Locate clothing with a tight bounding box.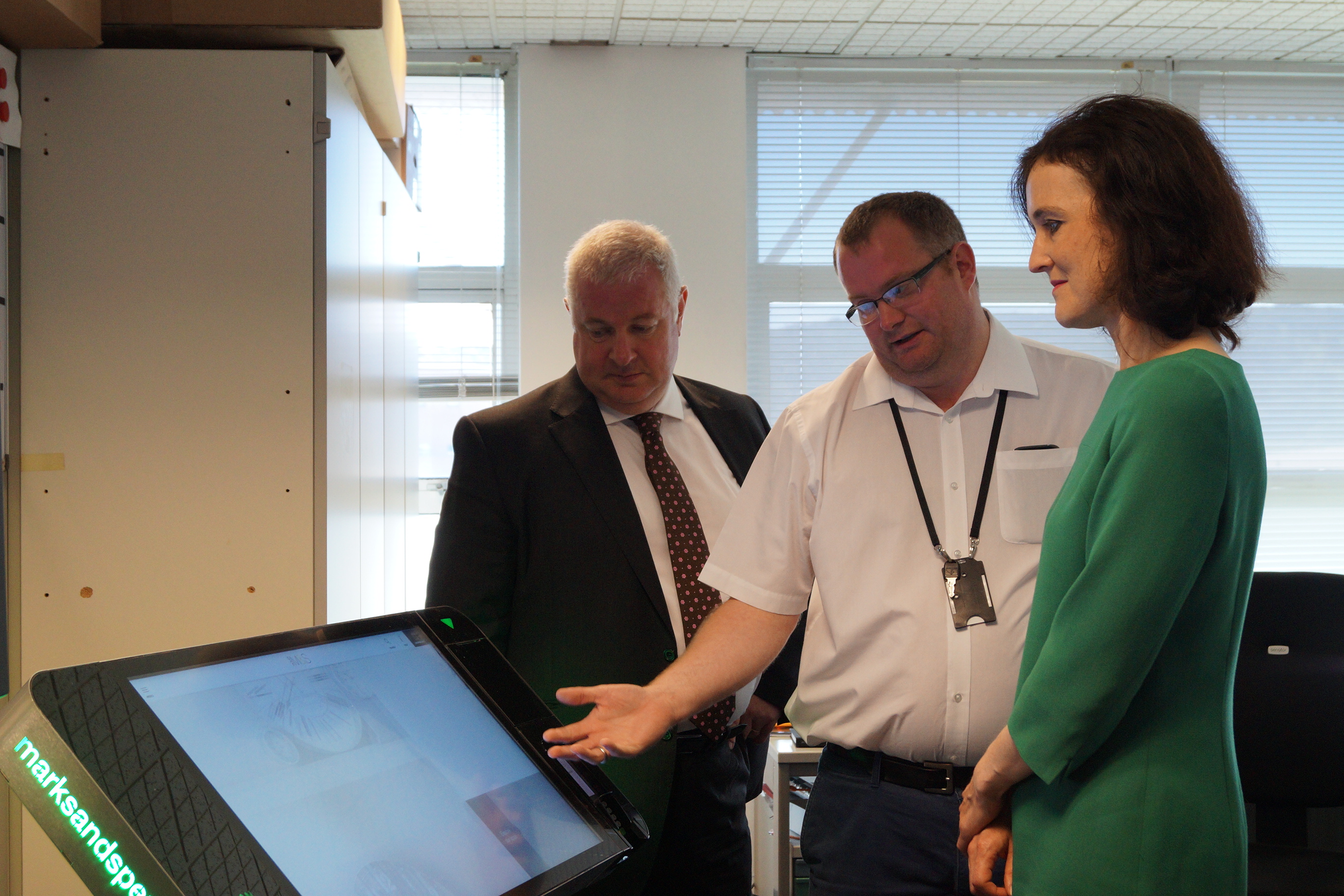
[492,124,628,435].
